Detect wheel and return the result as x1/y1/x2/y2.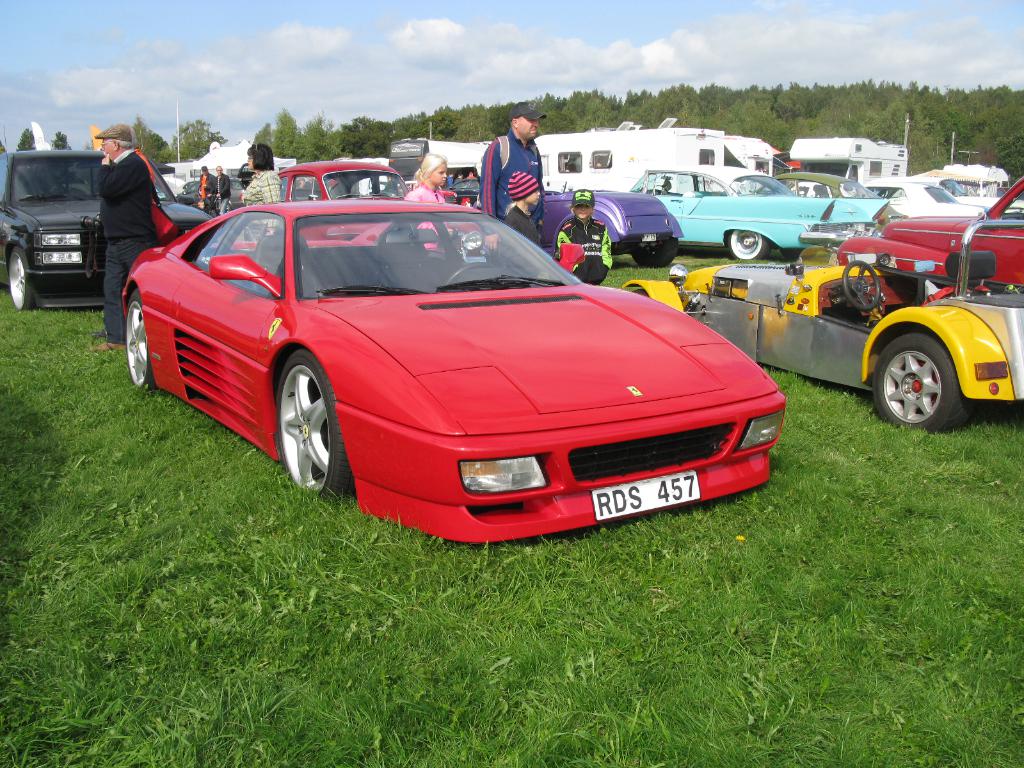
7/248/32/312.
